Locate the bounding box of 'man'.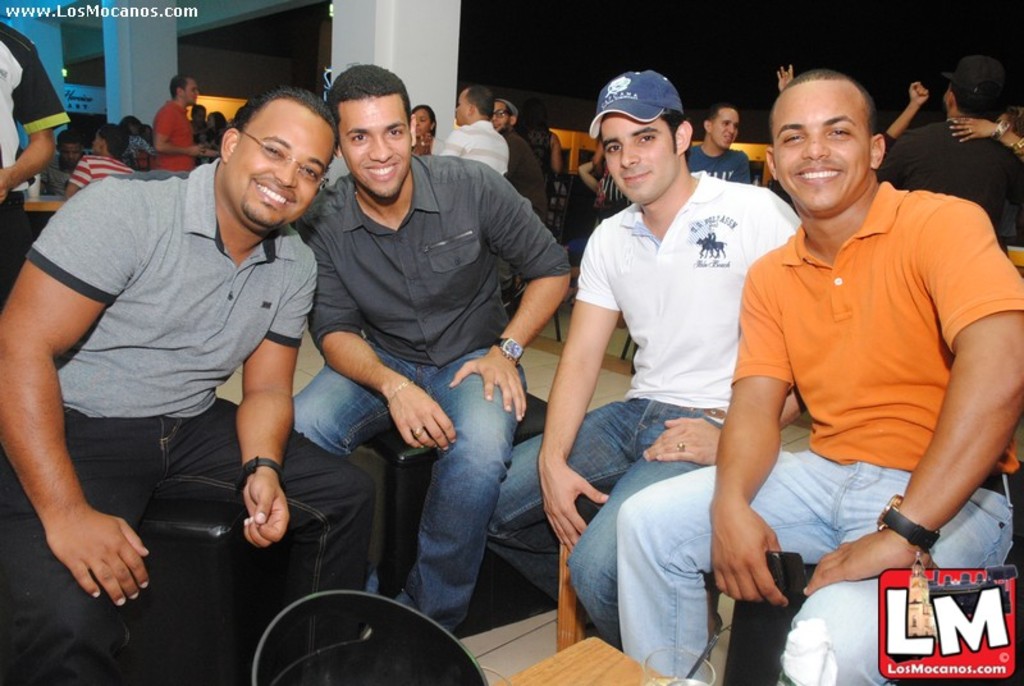
Bounding box: l=37, t=124, r=95, b=196.
